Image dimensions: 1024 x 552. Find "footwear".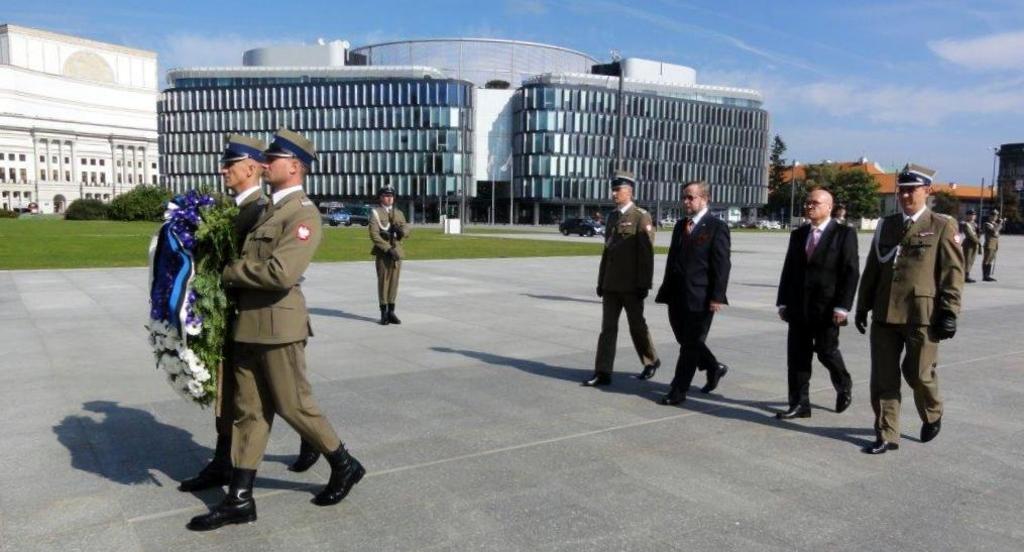
x1=866 y1=439 x2=900 y2=452.
